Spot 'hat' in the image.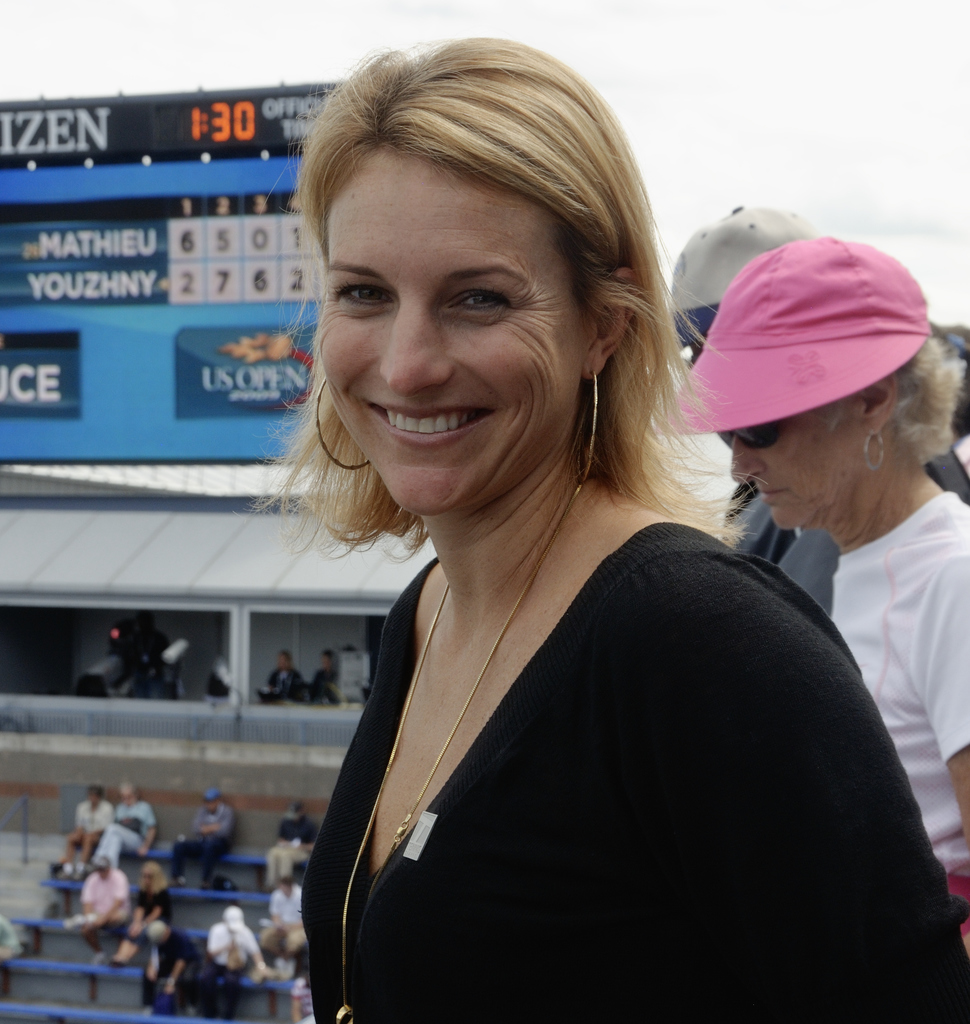
'hat' found at crop(201, 788, 222, 796).
